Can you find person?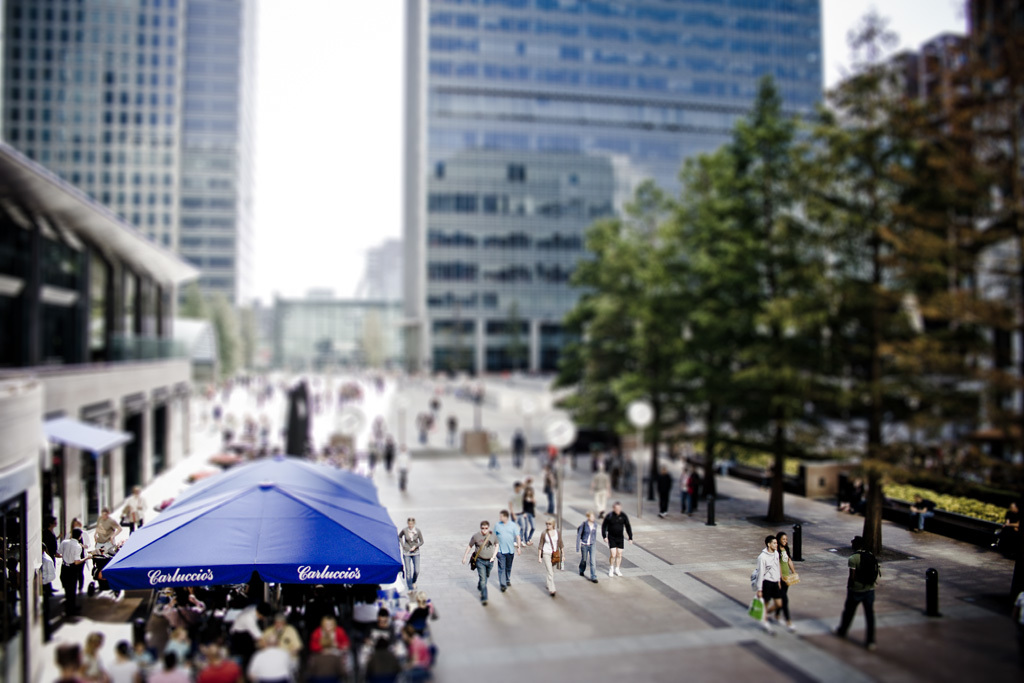
Yes, bounding box: crop(753, 534, 784, 634).
